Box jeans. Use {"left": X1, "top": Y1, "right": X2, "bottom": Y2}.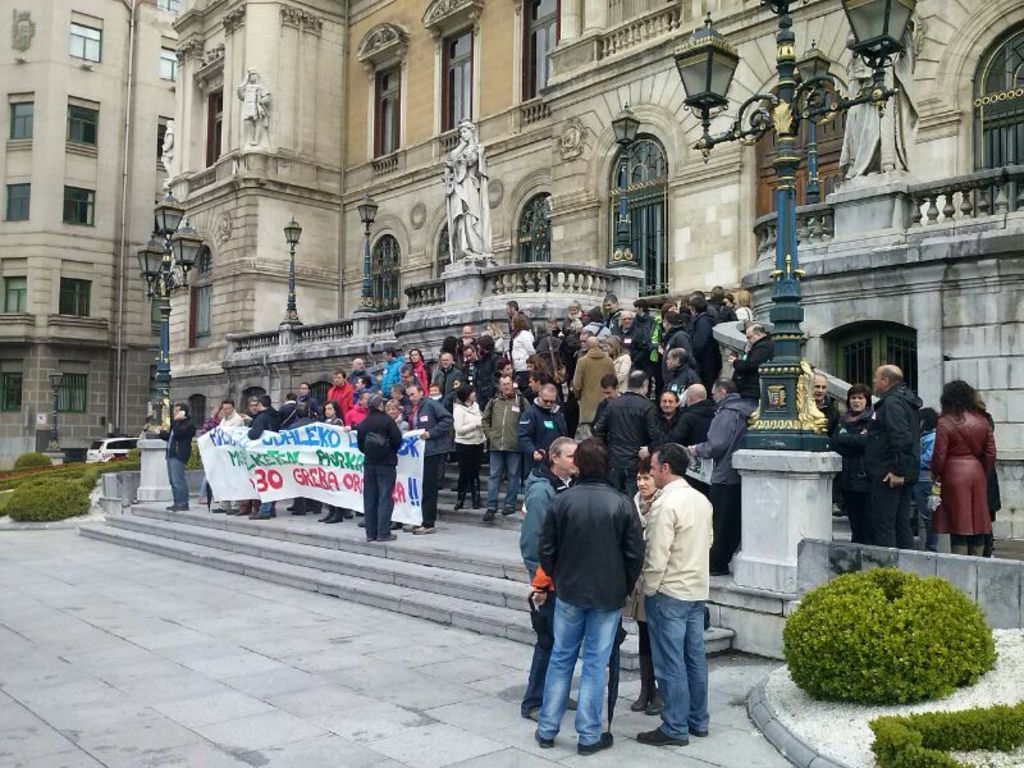
{"left": 164, "top": 452, "right": 186, "bottom": 507}.
